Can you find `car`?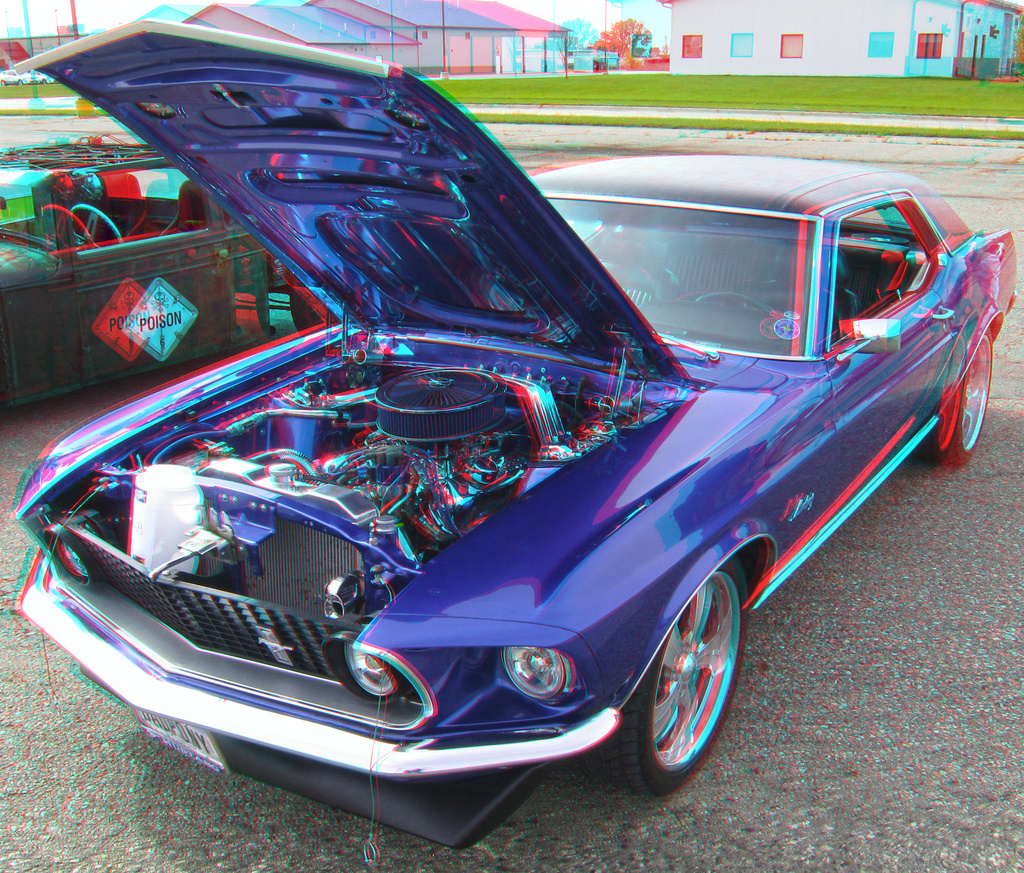
Yes, bounding box: box=[0, 136, 323, 424].
